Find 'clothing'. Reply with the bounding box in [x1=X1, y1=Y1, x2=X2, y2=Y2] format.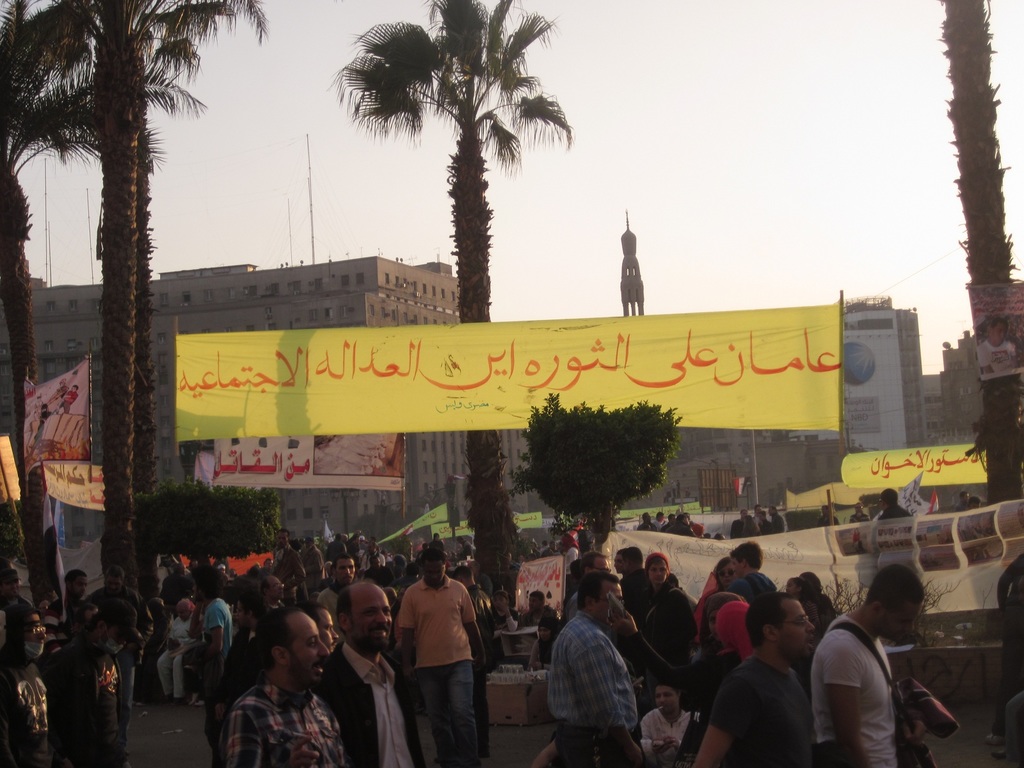
[x1=638, y1=519, x2=654, y2=527].
